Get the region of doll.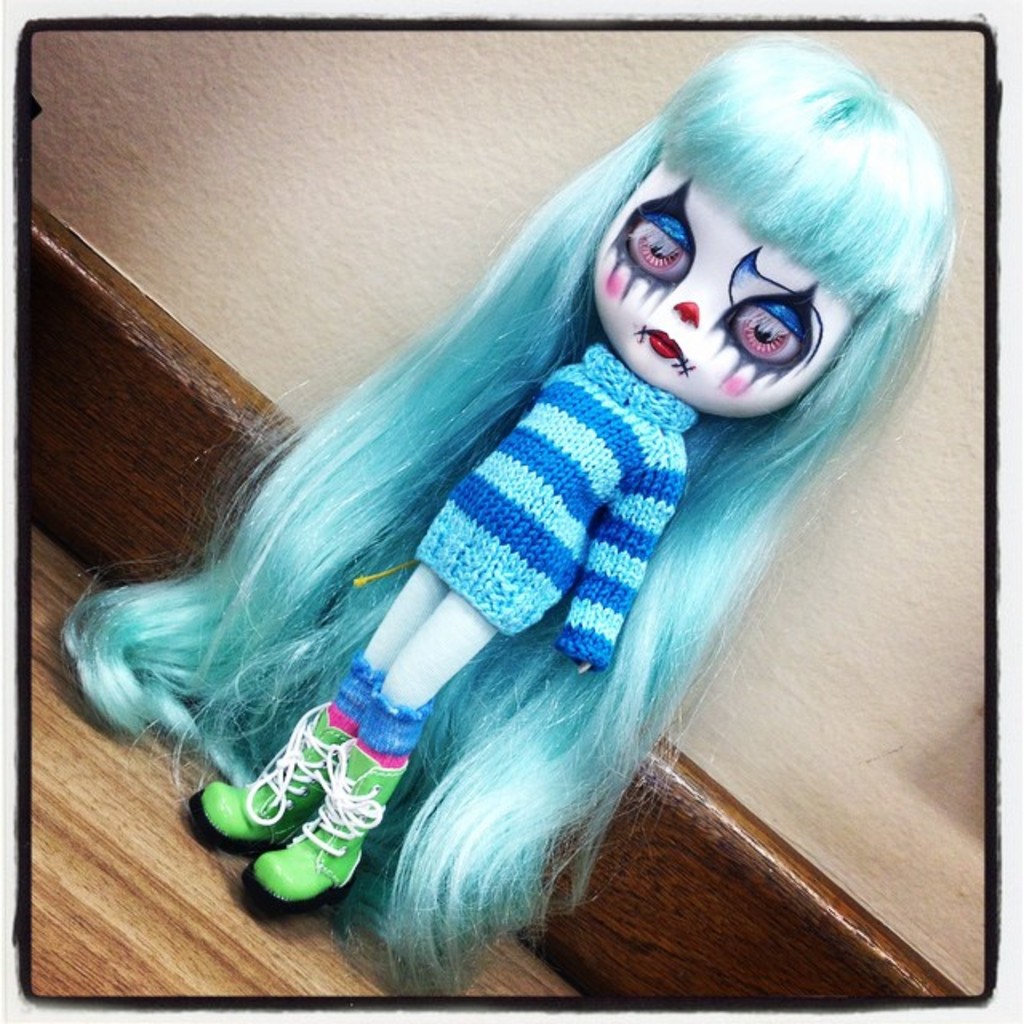
[74, 45, 952, 938].
